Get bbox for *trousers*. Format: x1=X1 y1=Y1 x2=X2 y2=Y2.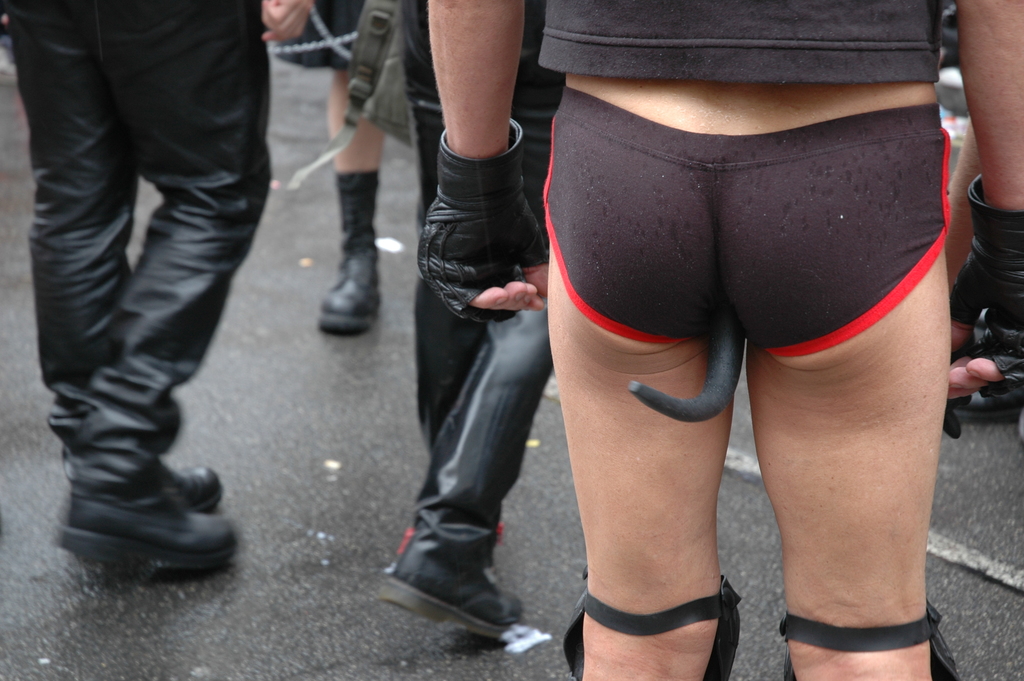
x1=406 y1=89 x2=556 y2=577.
